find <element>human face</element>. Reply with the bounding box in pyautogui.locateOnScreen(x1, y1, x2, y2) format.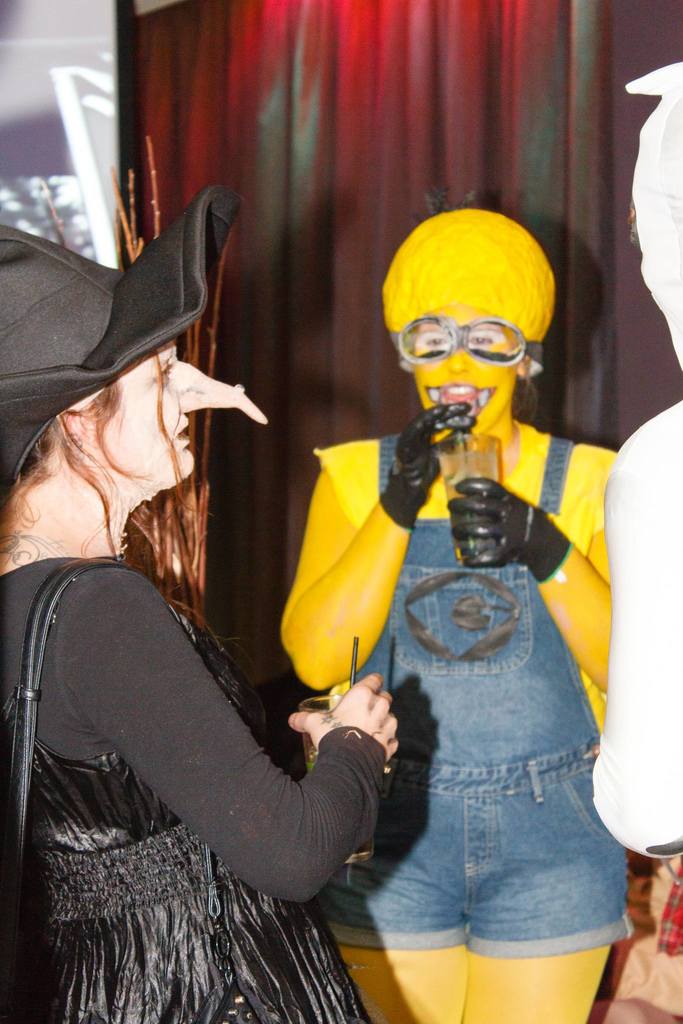
pyautogui.locateOnScreen(99, 333, 193, 490).
